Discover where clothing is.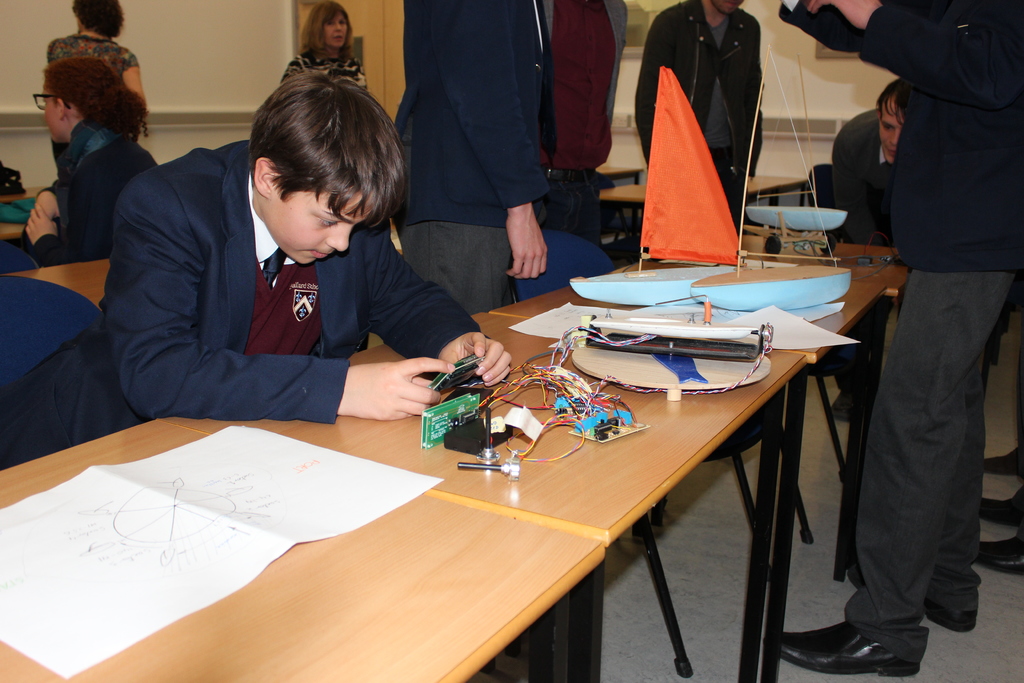
Discovered at {"x1": 116, "y1": 129, "x2": 496, "y2": 415}.
